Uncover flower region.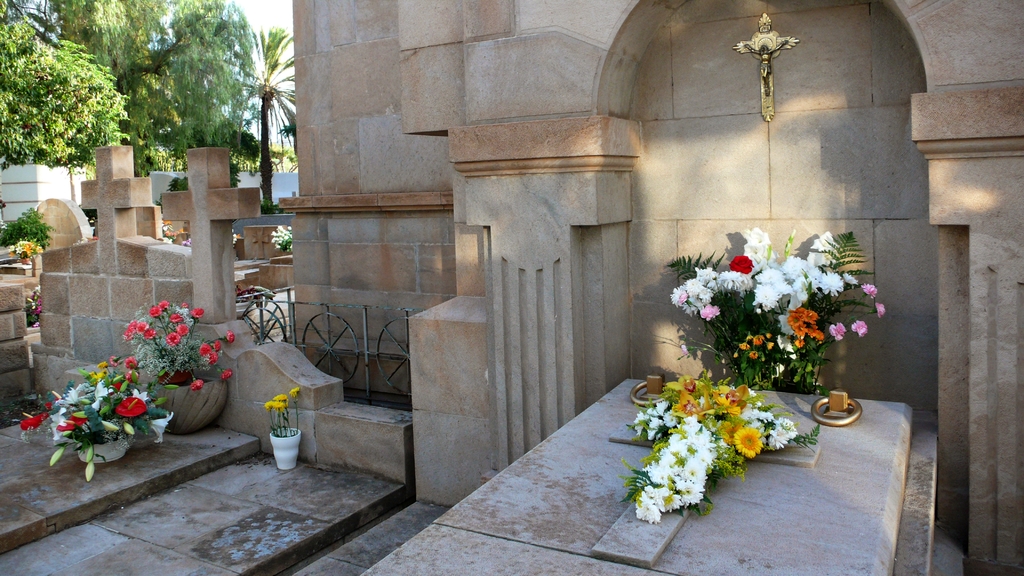
Uncovered: <box>860,282,881,300</box>.
